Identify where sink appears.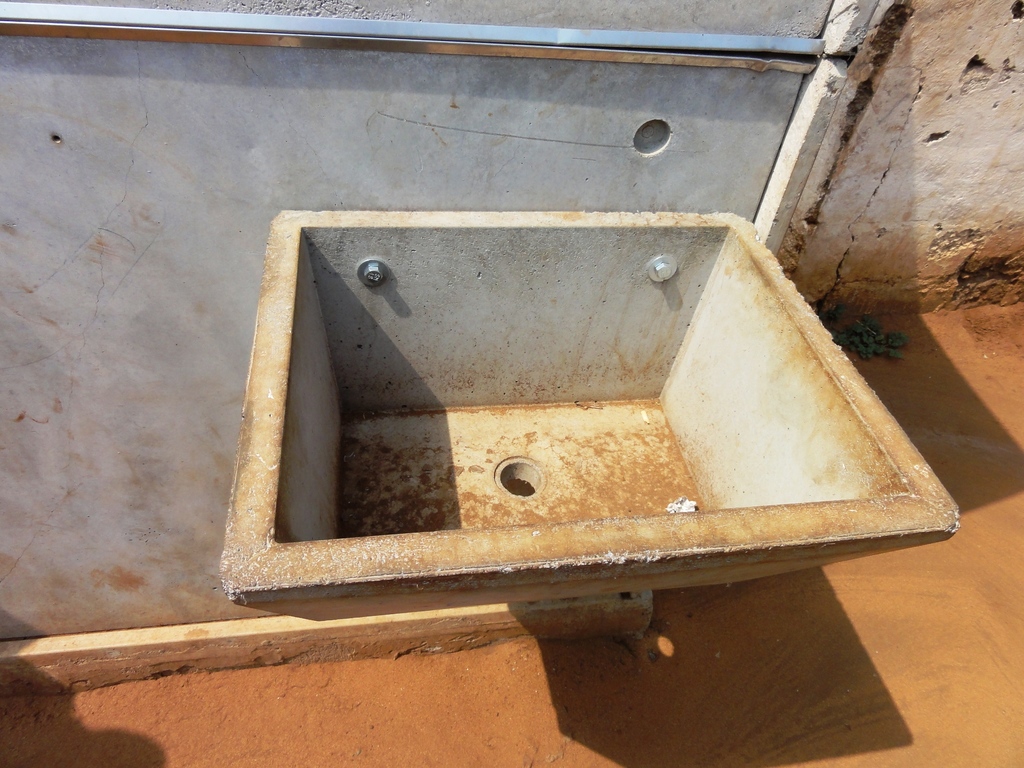
Appears at detection(218, 211, 961, 608).
